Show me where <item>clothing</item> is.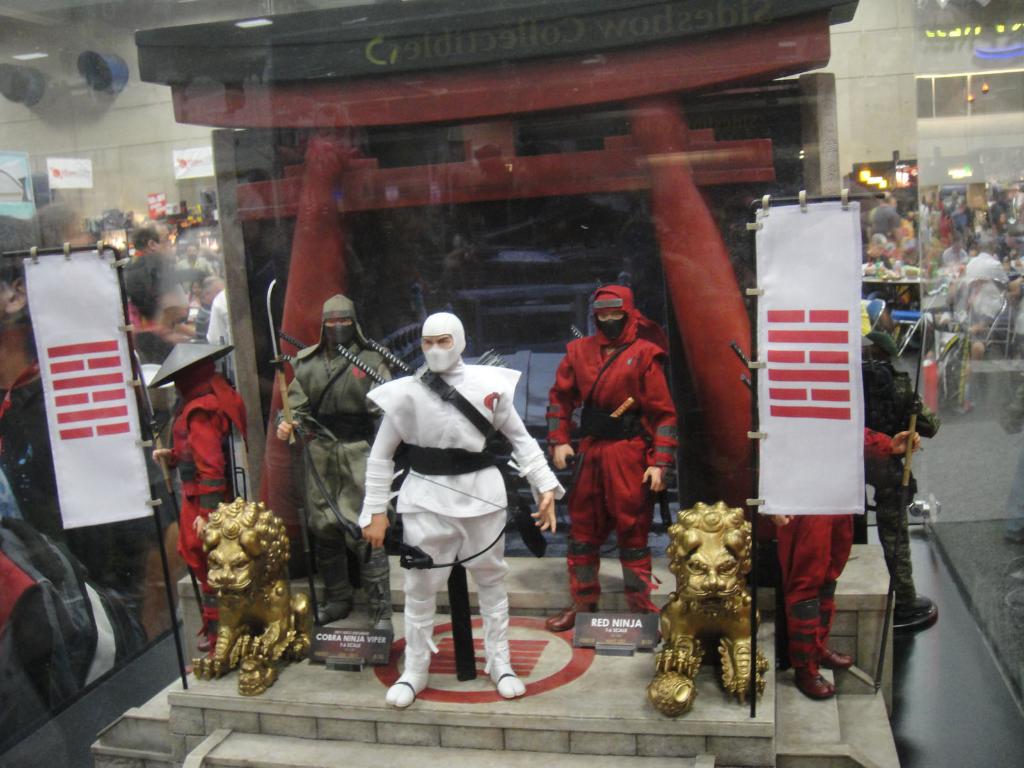
<item>clothing</item> is at 193/299/211/328.
